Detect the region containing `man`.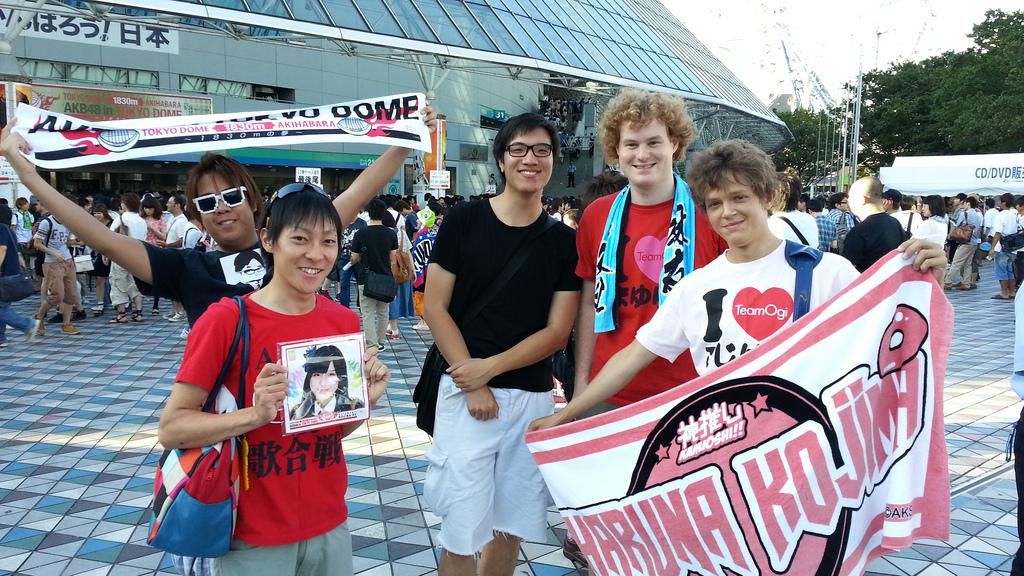
(x1=31, y1=212, x2=85, y2=335).
